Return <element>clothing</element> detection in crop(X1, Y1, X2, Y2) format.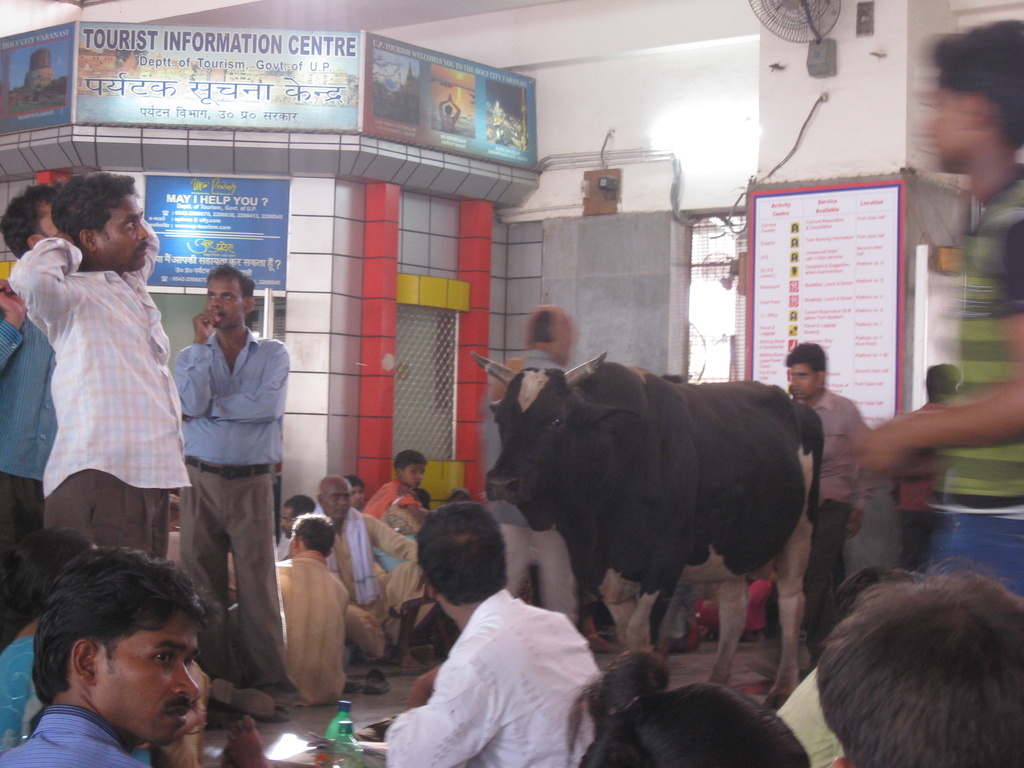
crop(803, 397, 872, 637).
